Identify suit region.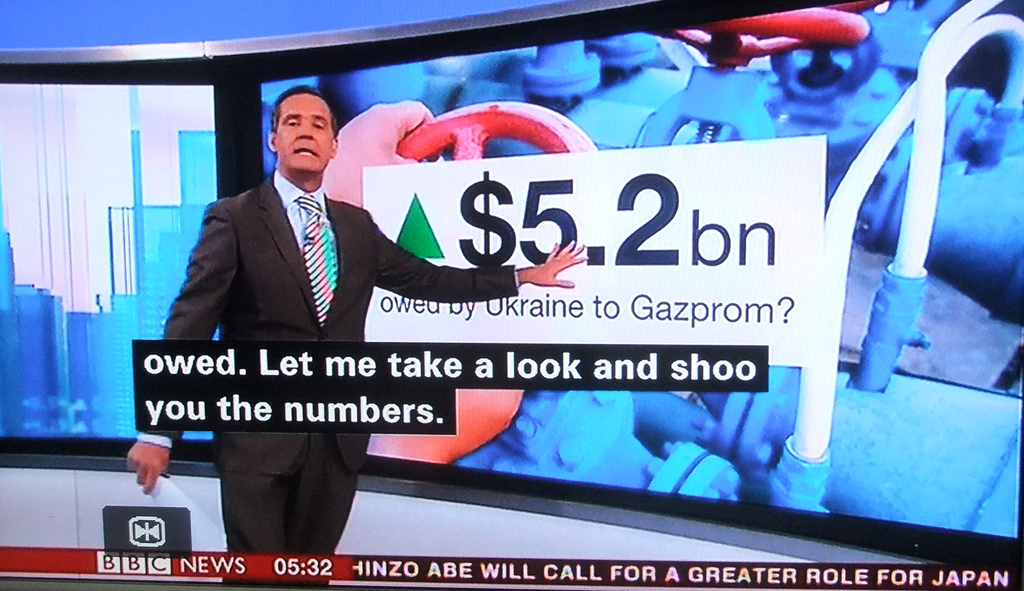
Region: <box>165,120,471,466</box>.
